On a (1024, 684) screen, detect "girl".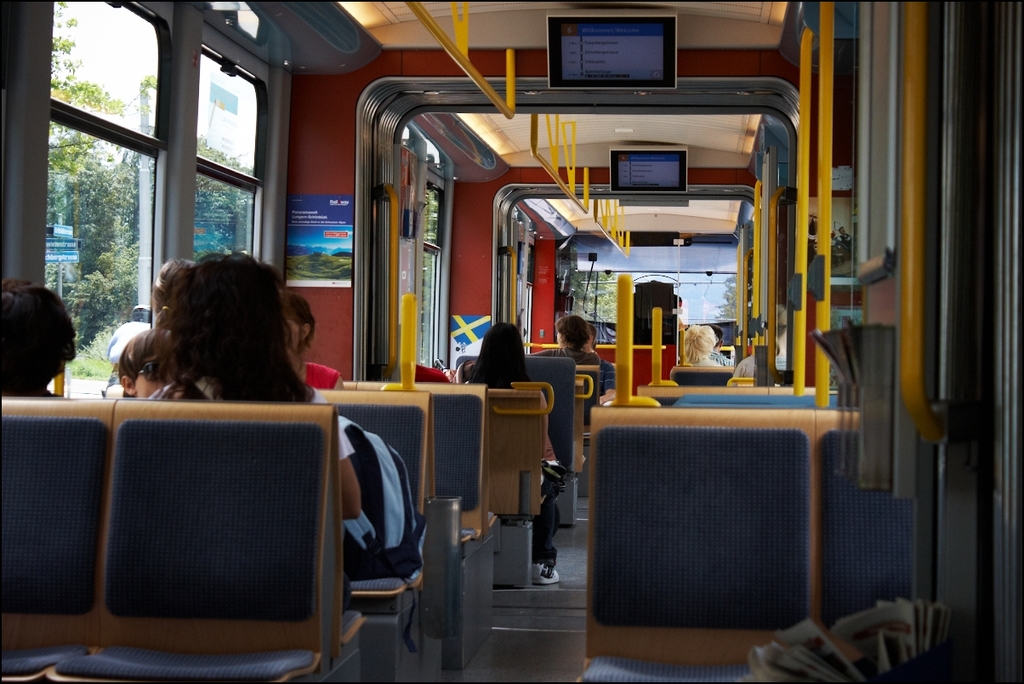
<region>148, 245, 365, 594</region>.
